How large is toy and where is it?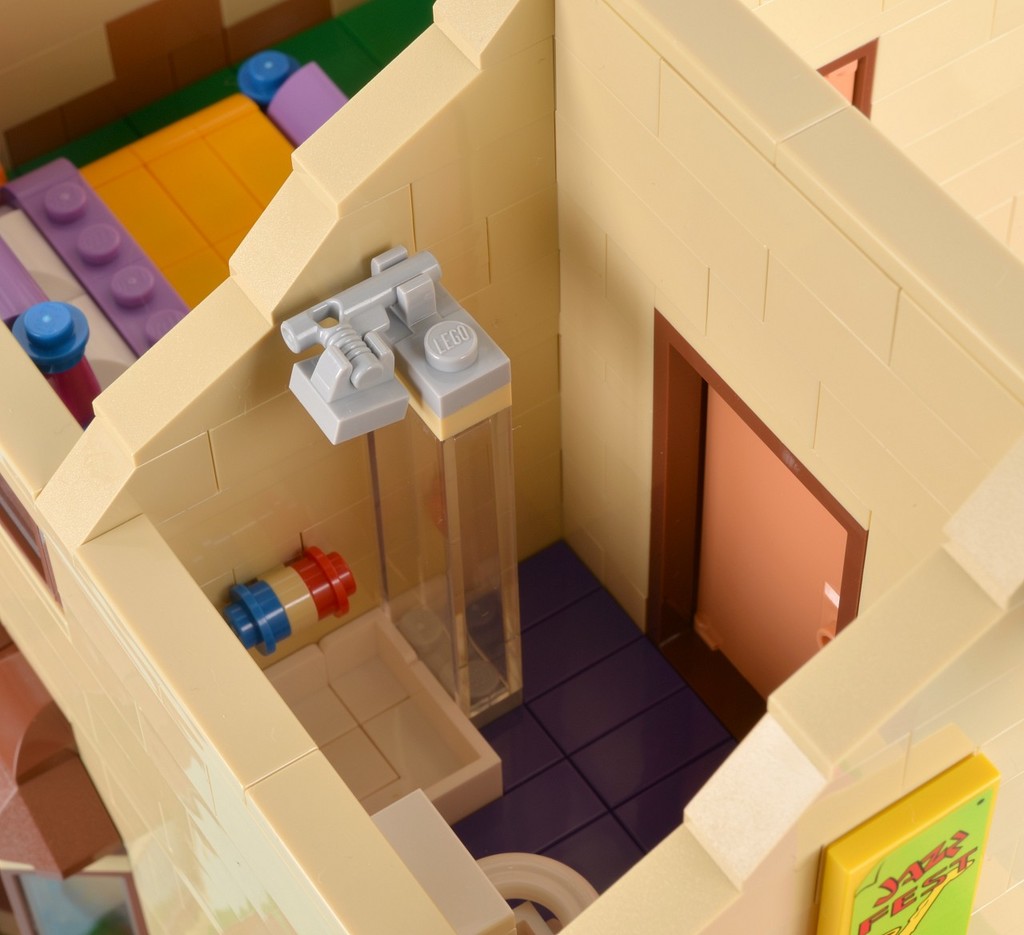
Bounding box: 270,227,515,469.
